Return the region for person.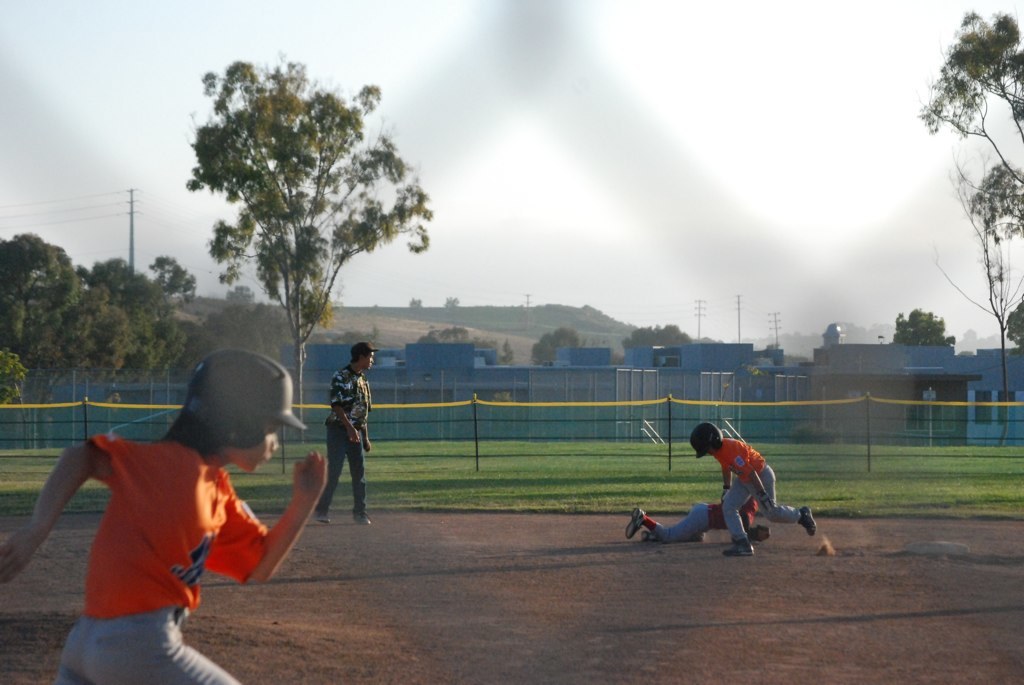
(left=623, top=499, right=744, bottom=539).
